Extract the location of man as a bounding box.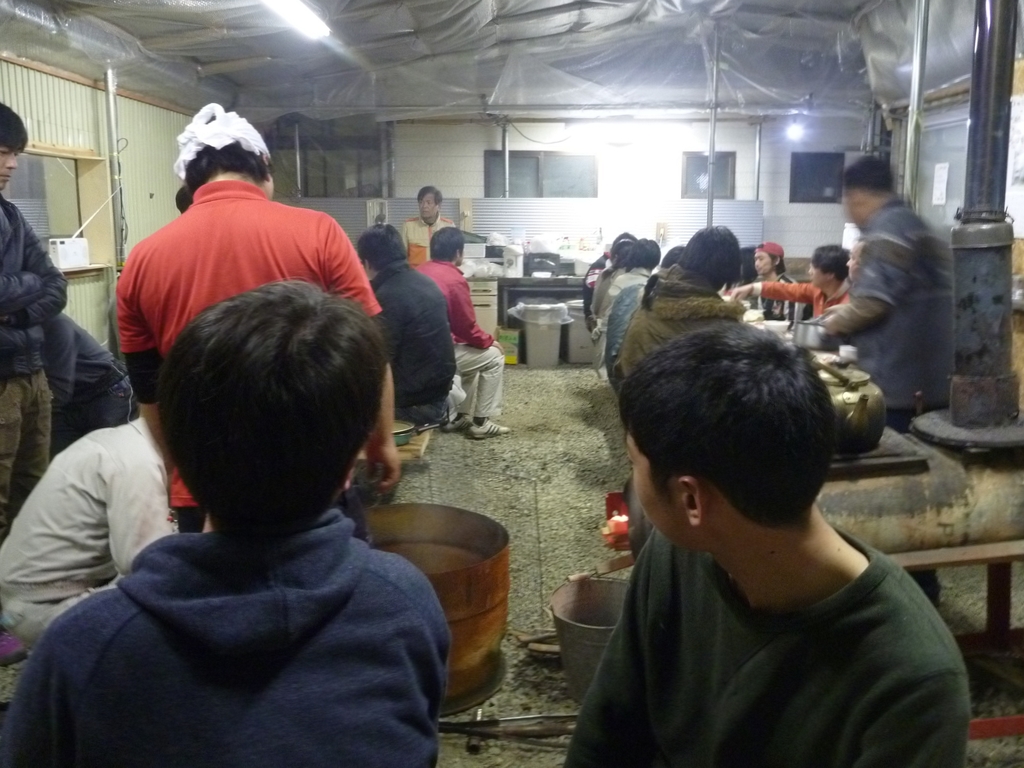
l=0, t=415, r=179, b=652.
